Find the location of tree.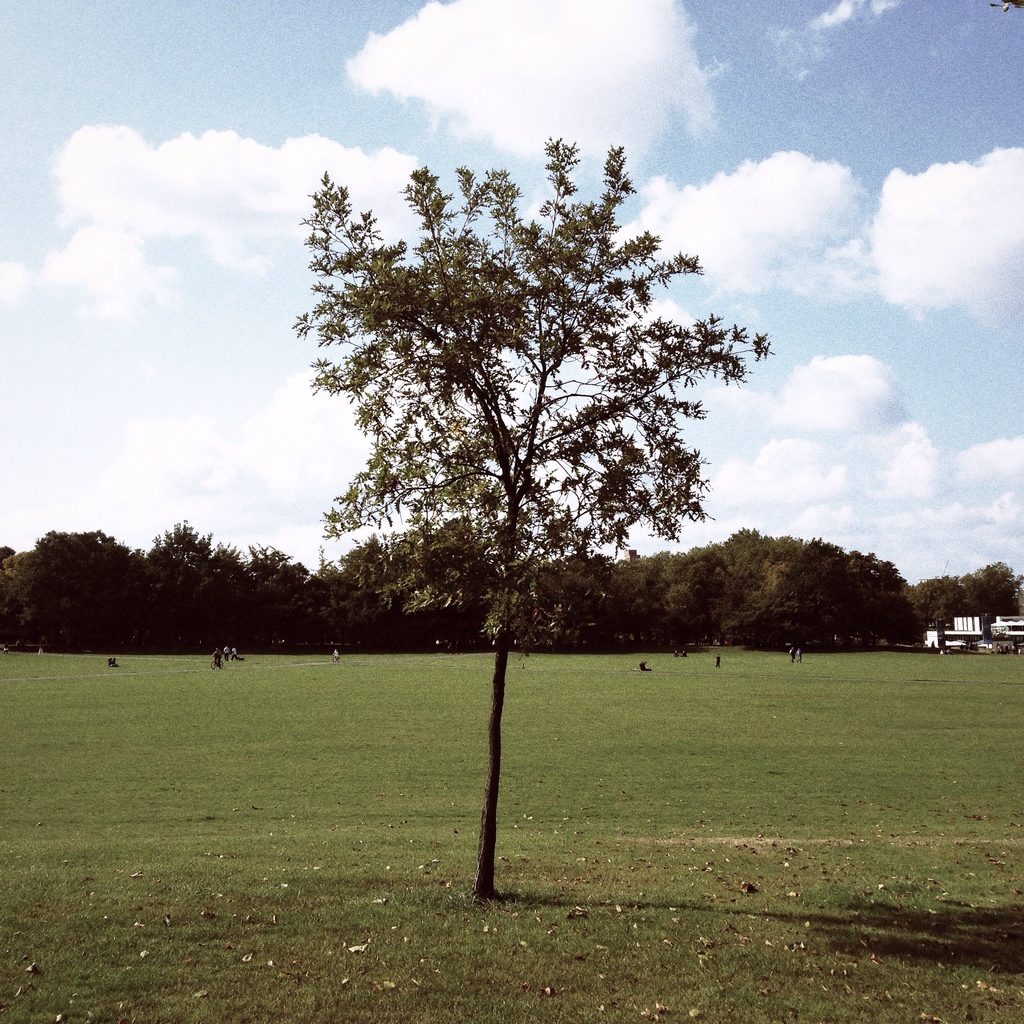
Location: [x1=911, y1=559, x2=1023, y2=636].
